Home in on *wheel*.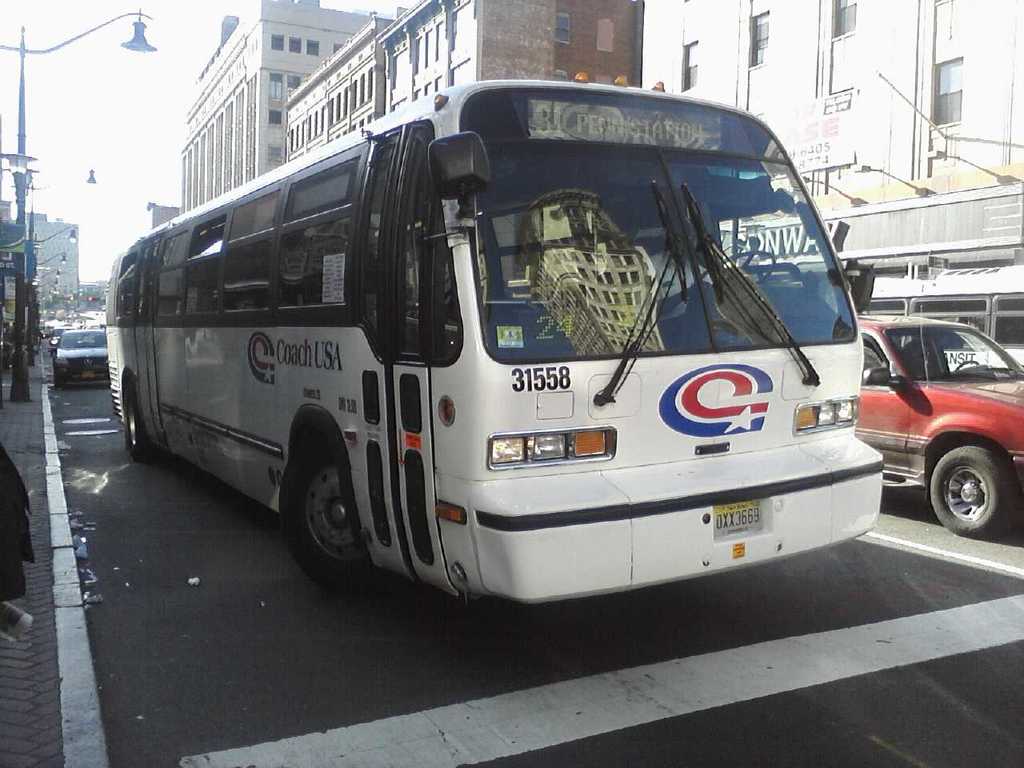
Homed in at box(929, 442, 1013, 543).
